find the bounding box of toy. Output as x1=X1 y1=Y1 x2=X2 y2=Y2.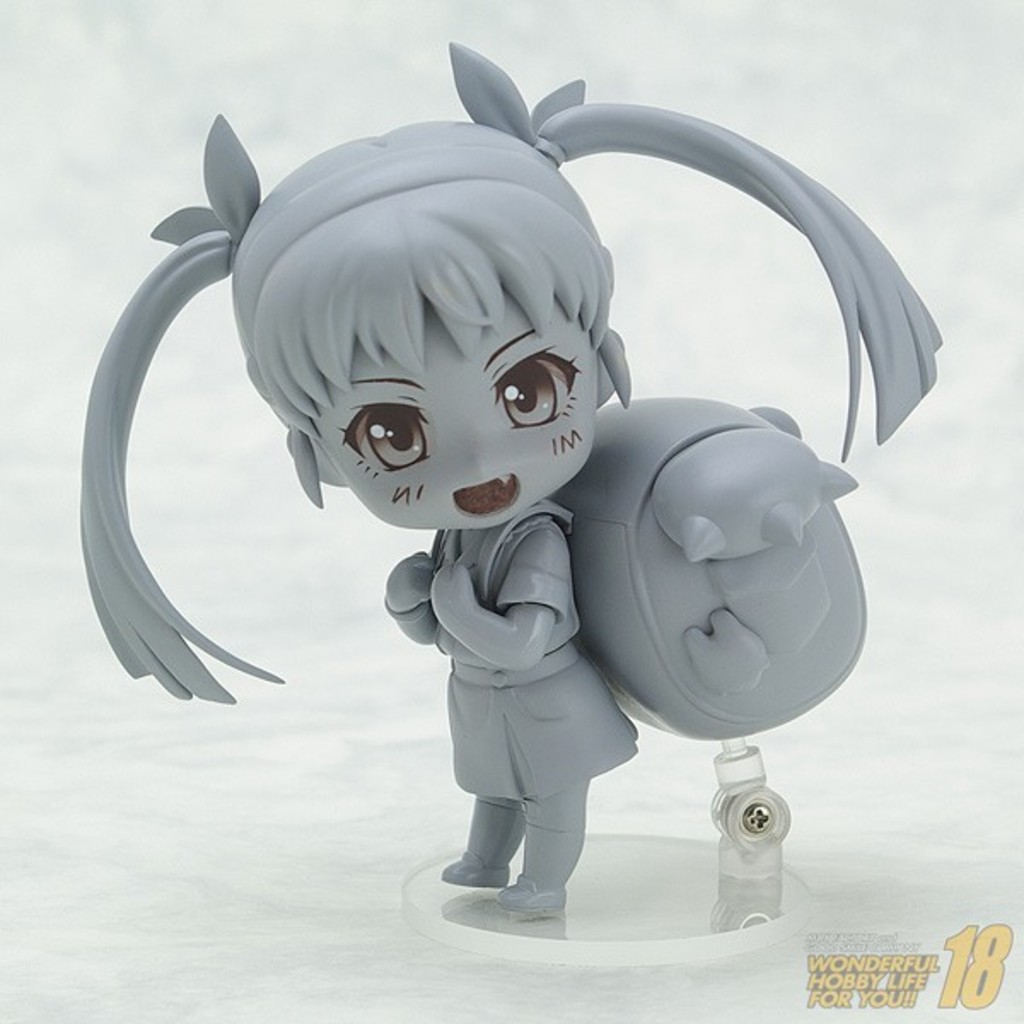
x1=56 y1=61 x2=939 y2=961.
